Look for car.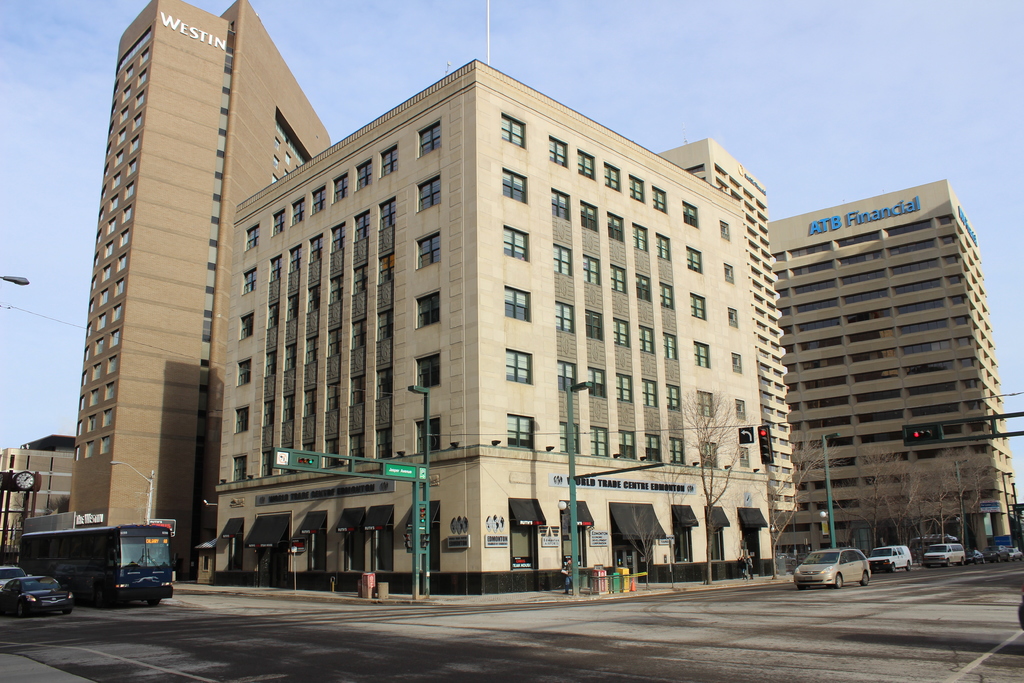
Found: detection(796, 547, 870, 589).
